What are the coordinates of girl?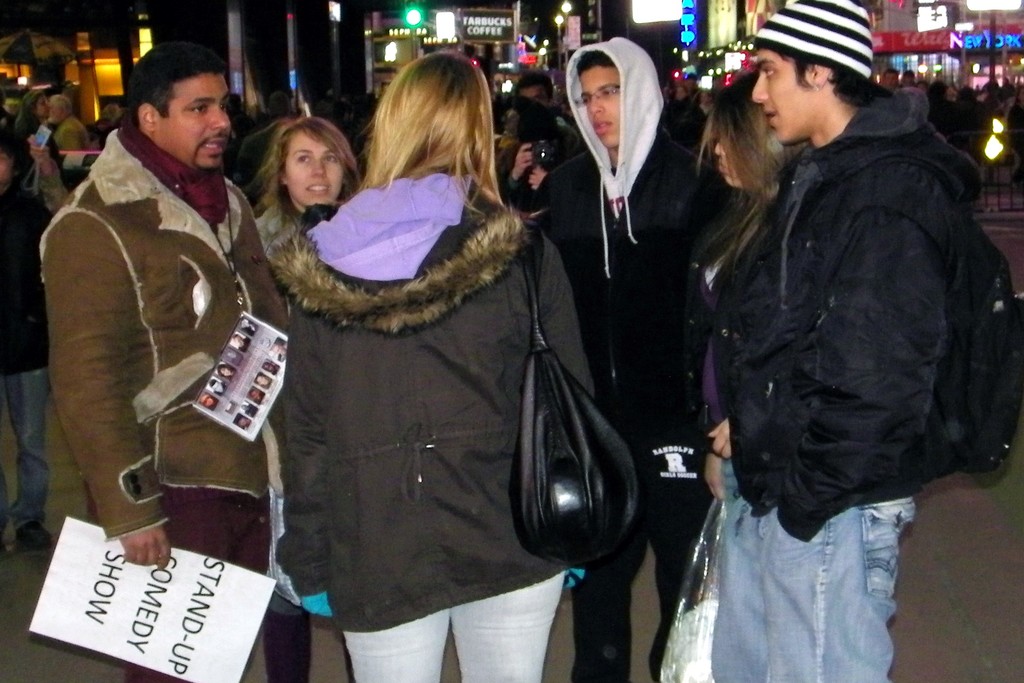
select_region(689, 79, 803, 411).
